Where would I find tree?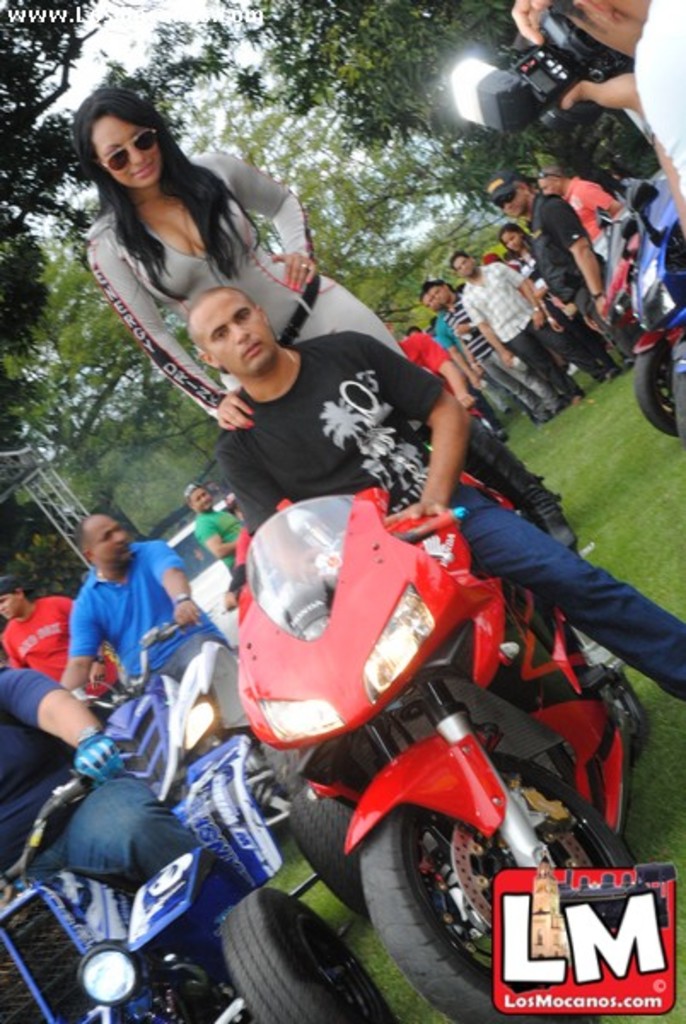
At locate(0, 0, 193, 587).
